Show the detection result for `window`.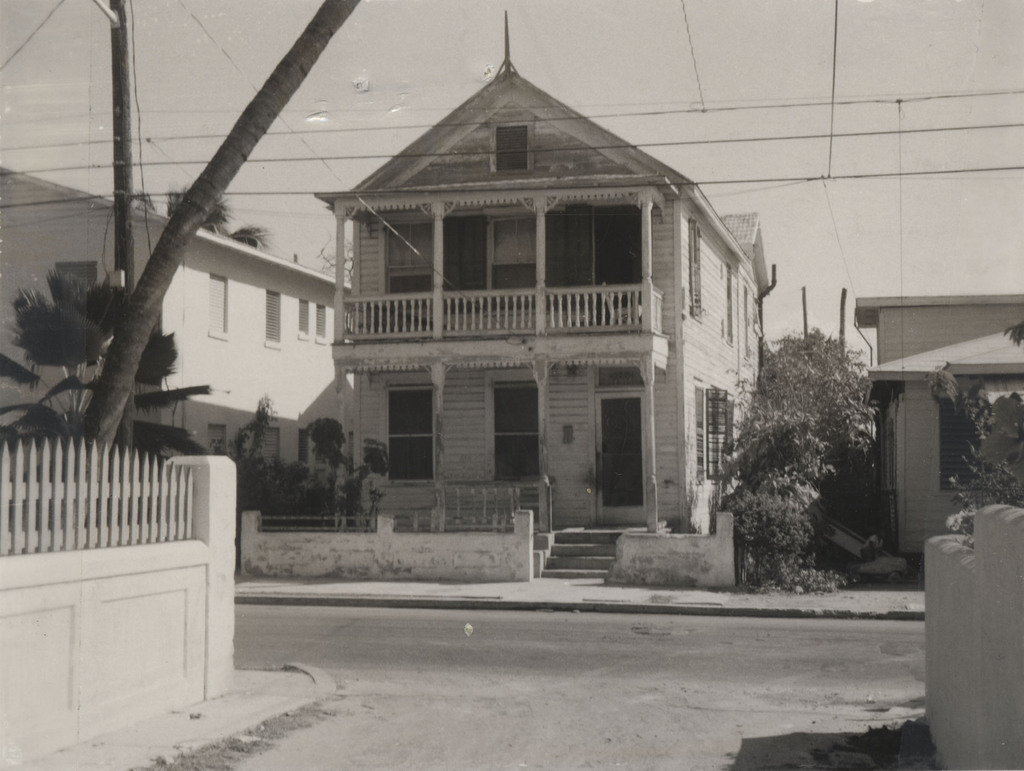
260 286 285 349.
